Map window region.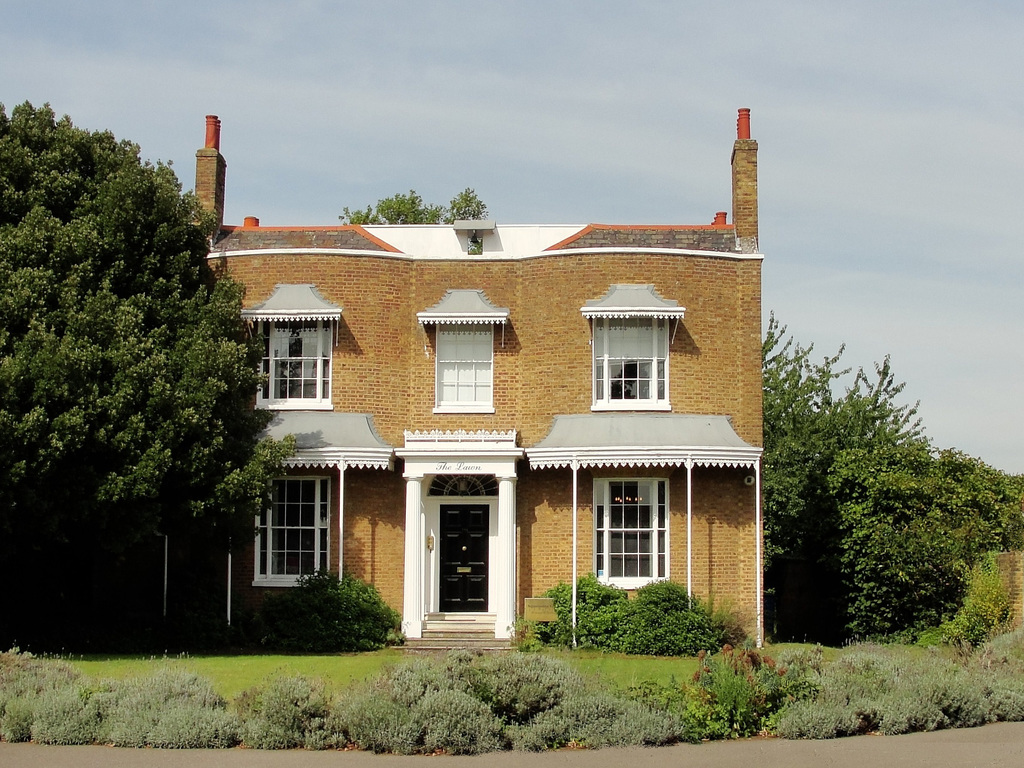
Mapped to (600, 474, 683, 606).
